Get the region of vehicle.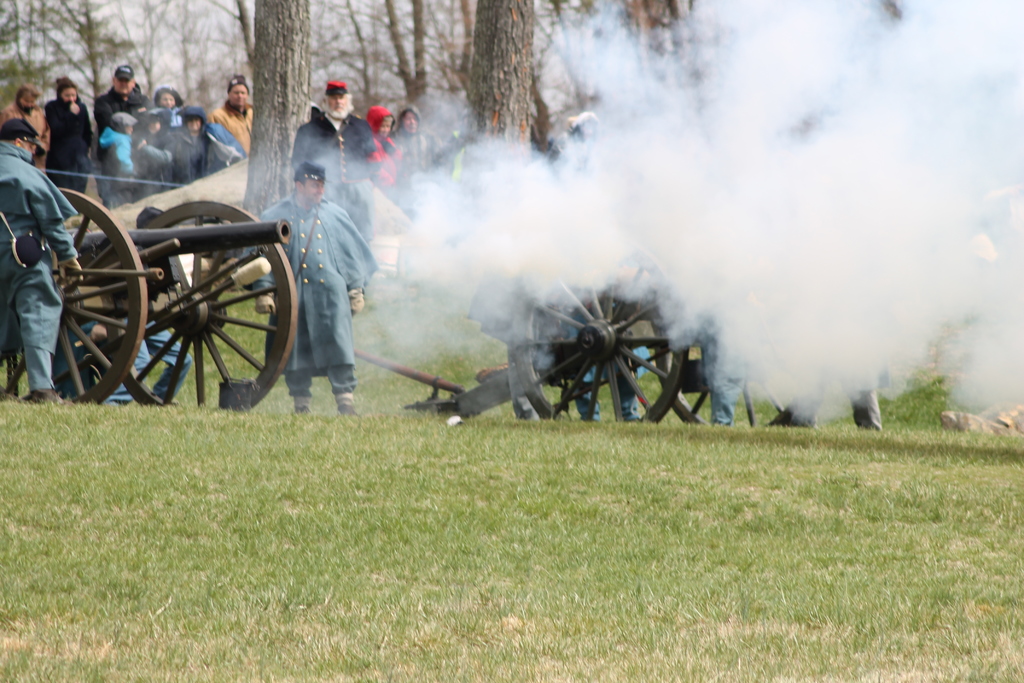
(4,183,301,408).
